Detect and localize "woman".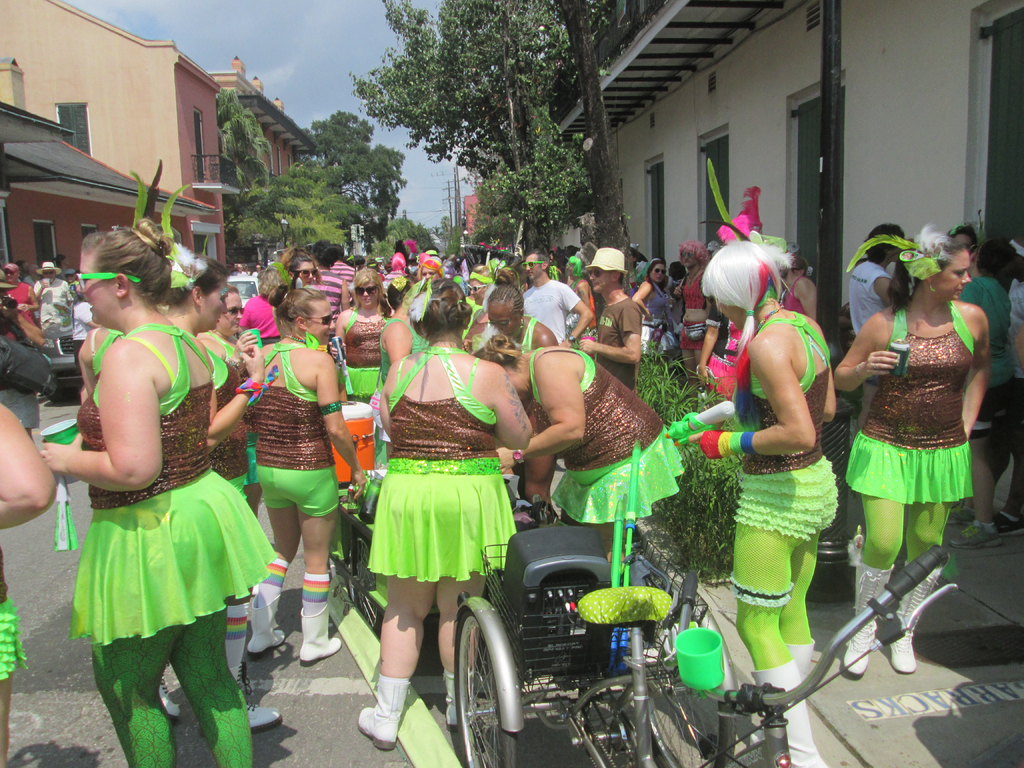
Localized at x1=242 y1=268 x2=289 y2=342.
